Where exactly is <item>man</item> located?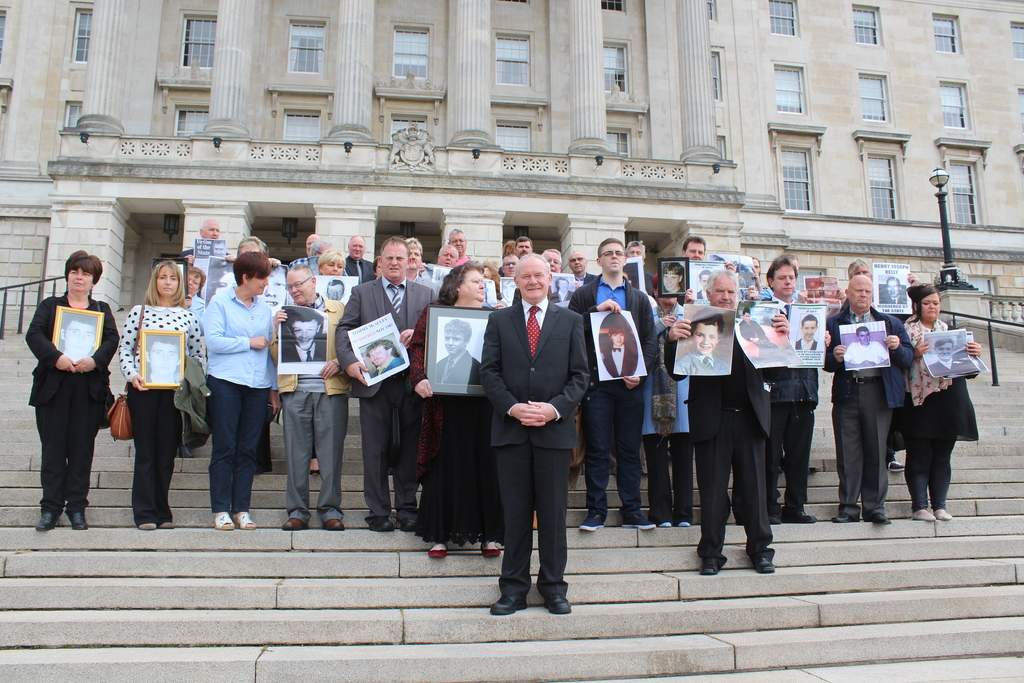
Its bounding box is (604,323,636,374).
